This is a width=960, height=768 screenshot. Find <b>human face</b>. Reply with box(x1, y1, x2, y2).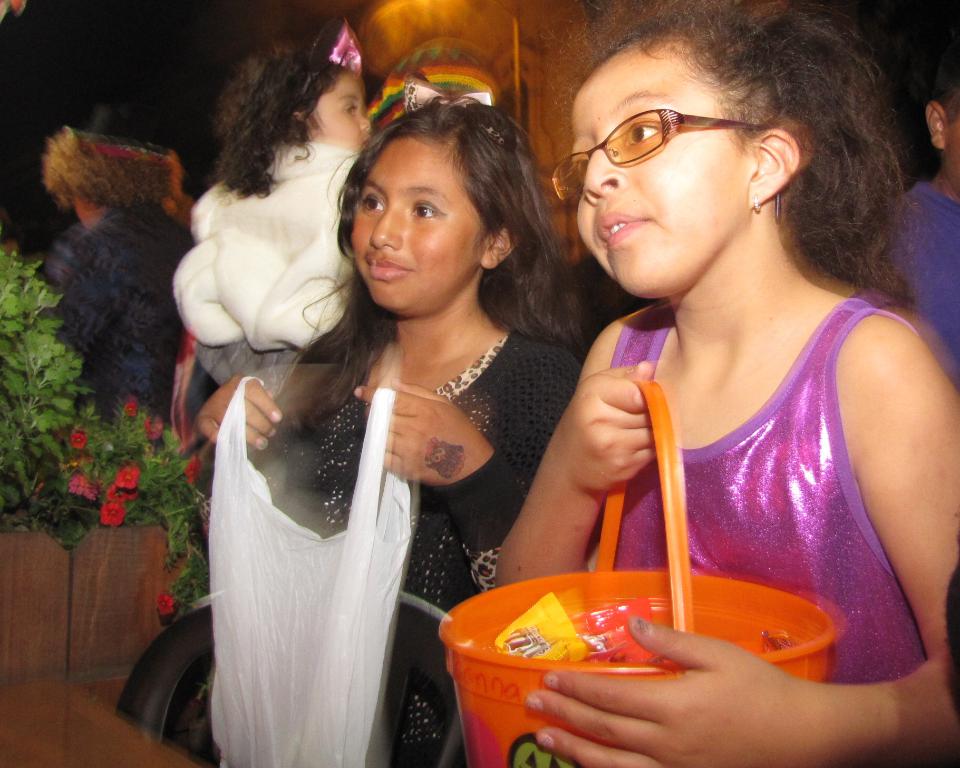
box(351, 132, 481, 305).
